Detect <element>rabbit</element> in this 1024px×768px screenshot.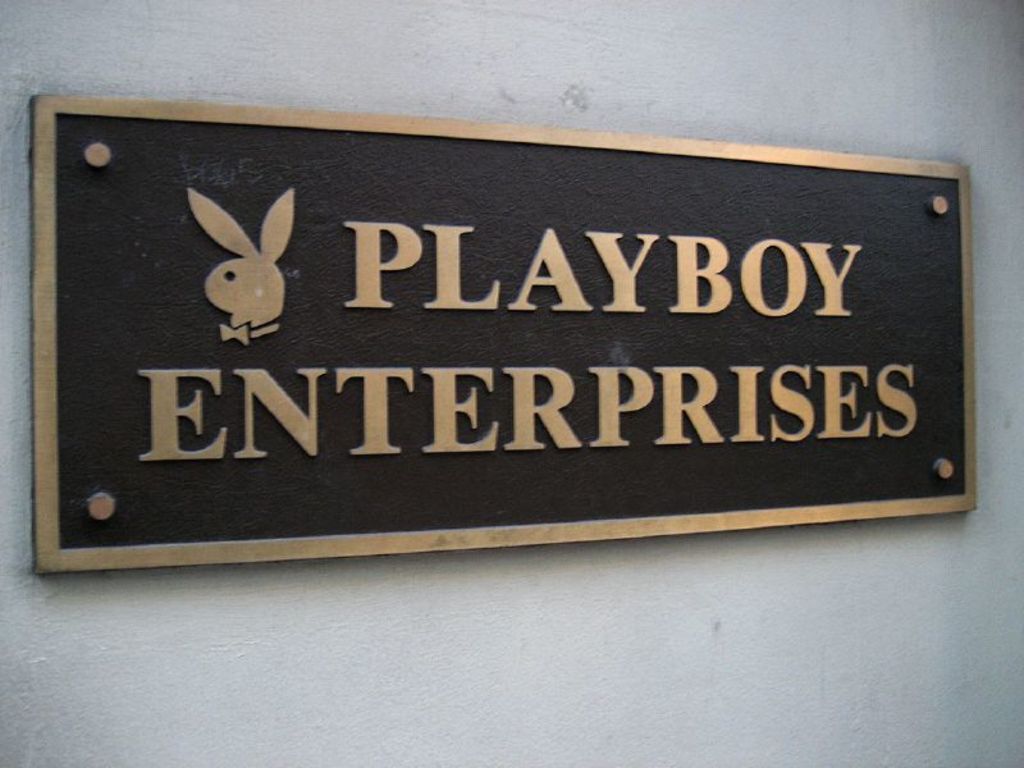
Detection: pyautogui.locateOnScreen(184, 187, 291, 351).
